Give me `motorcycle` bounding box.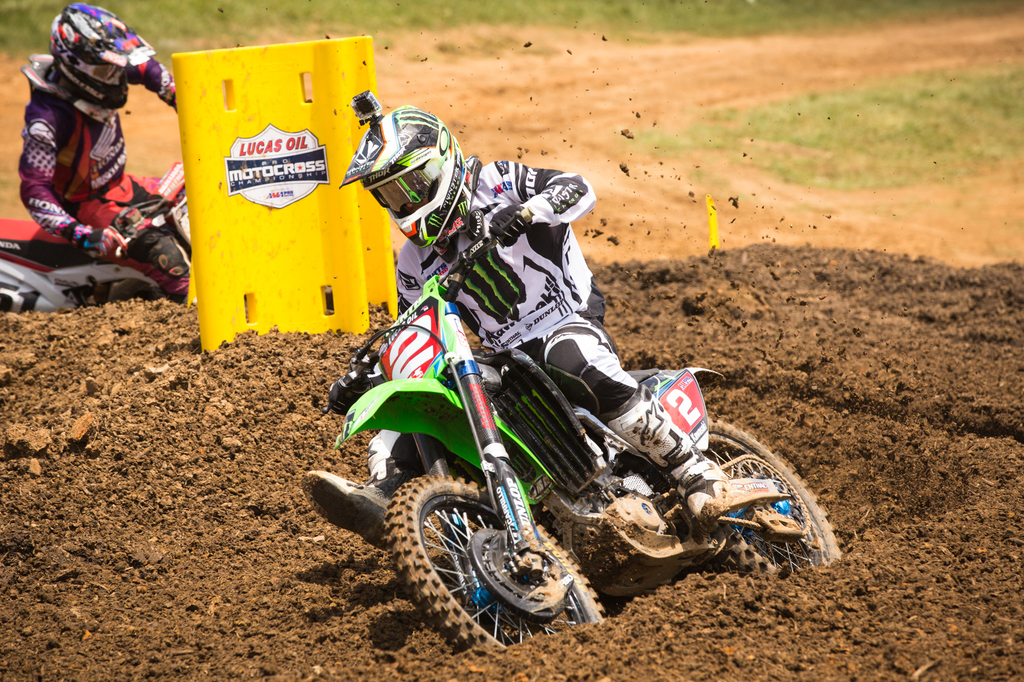
x1=0, y1=161, x2=186, y2=319.
